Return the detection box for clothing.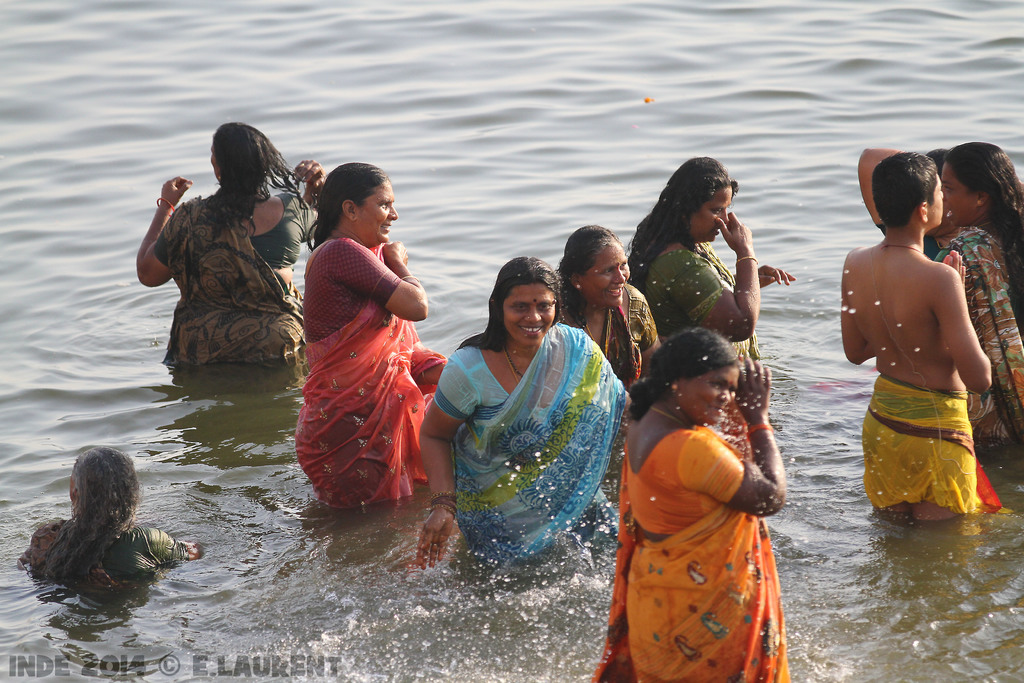
box=[604, 286, 663, 408].
